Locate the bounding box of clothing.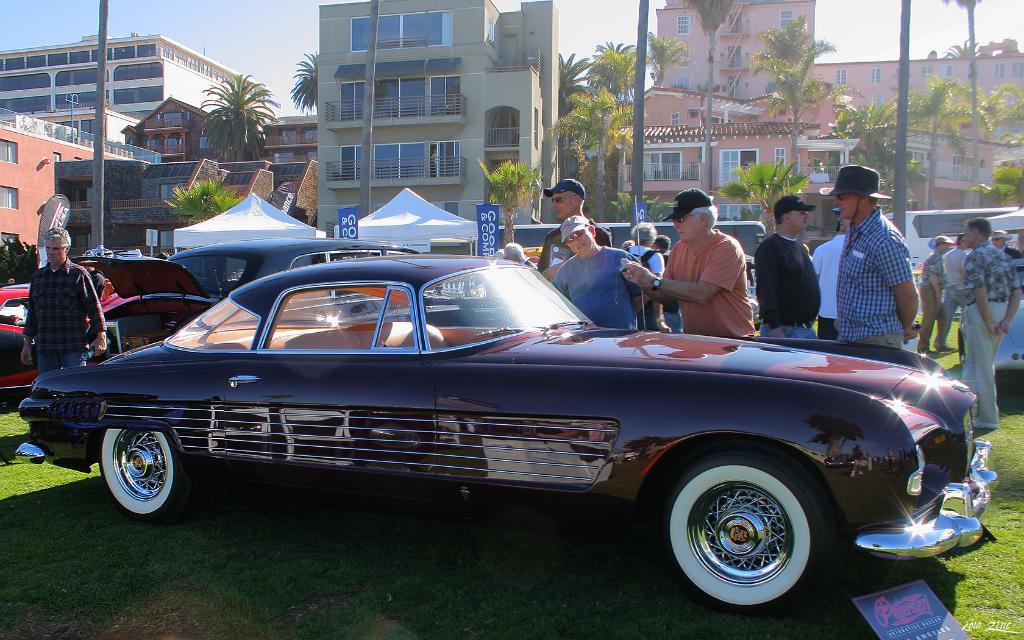
Bounding box: [left=555, top=246, right=641, bottom=332].
